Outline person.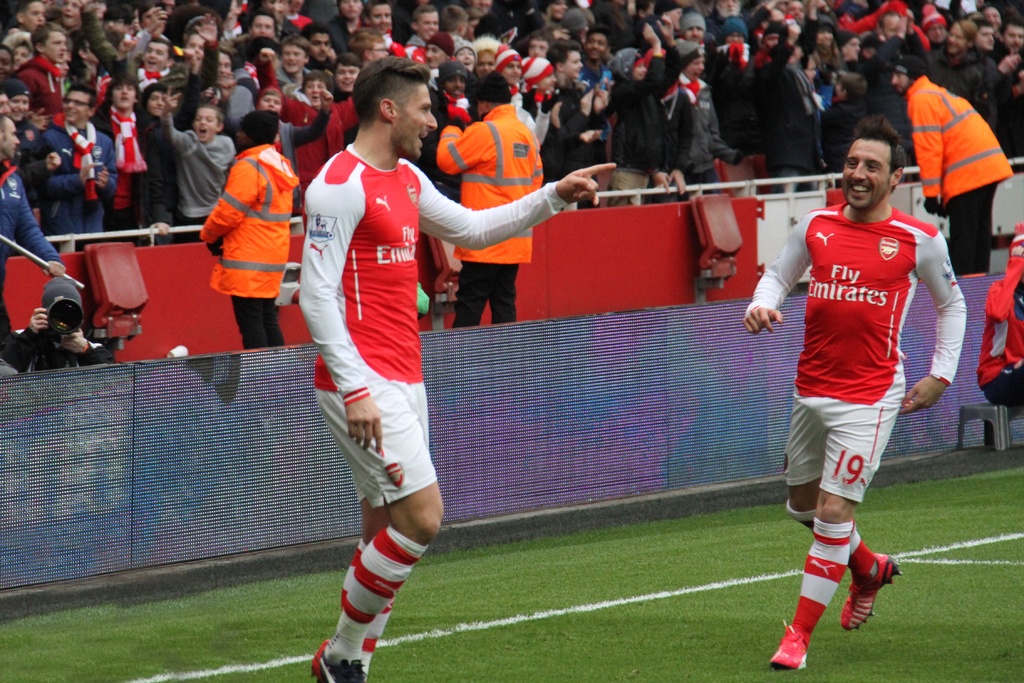
Outline: bbox=(977, 222, 1023, 411).
